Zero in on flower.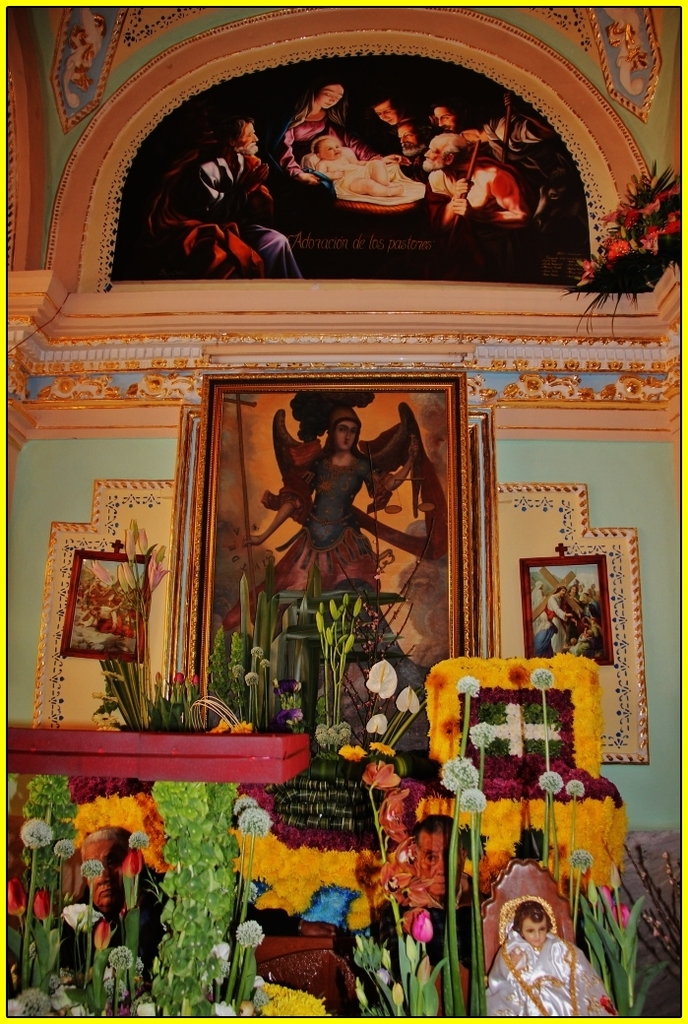
Zeroed in: 20/815/55/853.
